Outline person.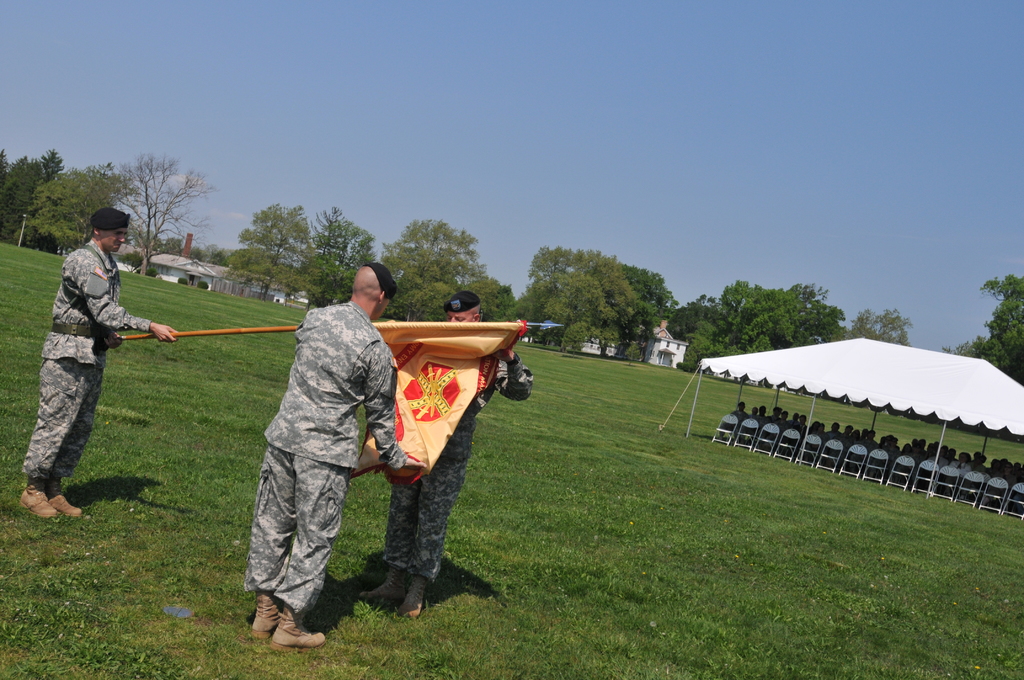
Outline: bbox=(241, 259, 387, 670).
